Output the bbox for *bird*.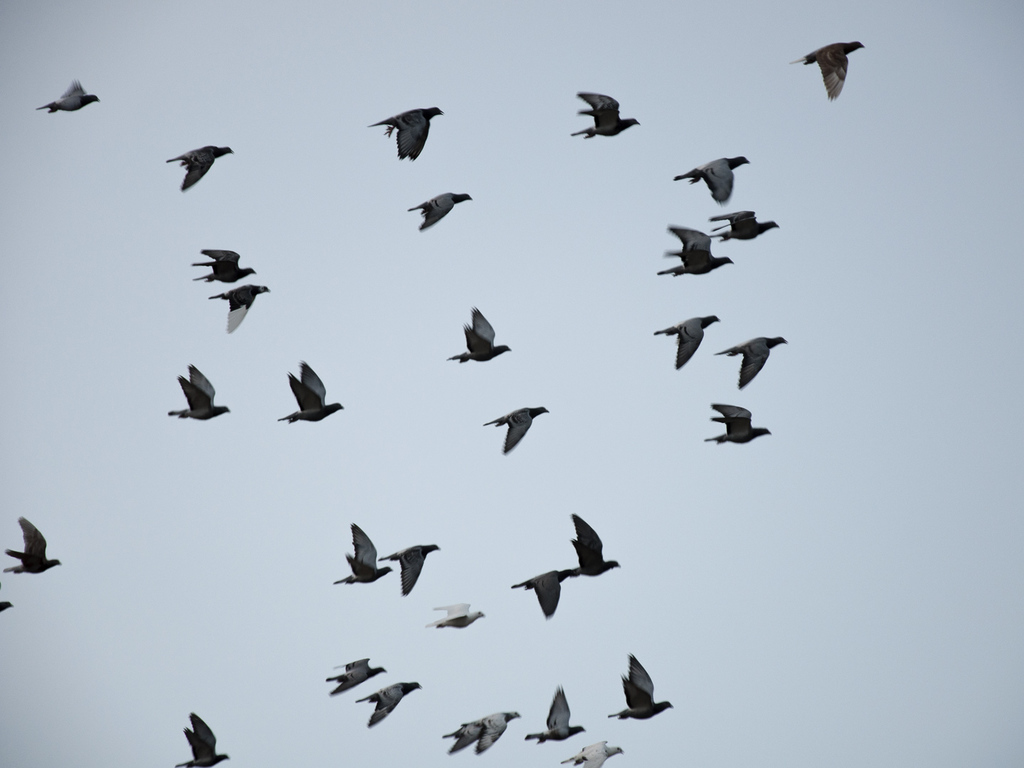
568, 517, 623, 578.
